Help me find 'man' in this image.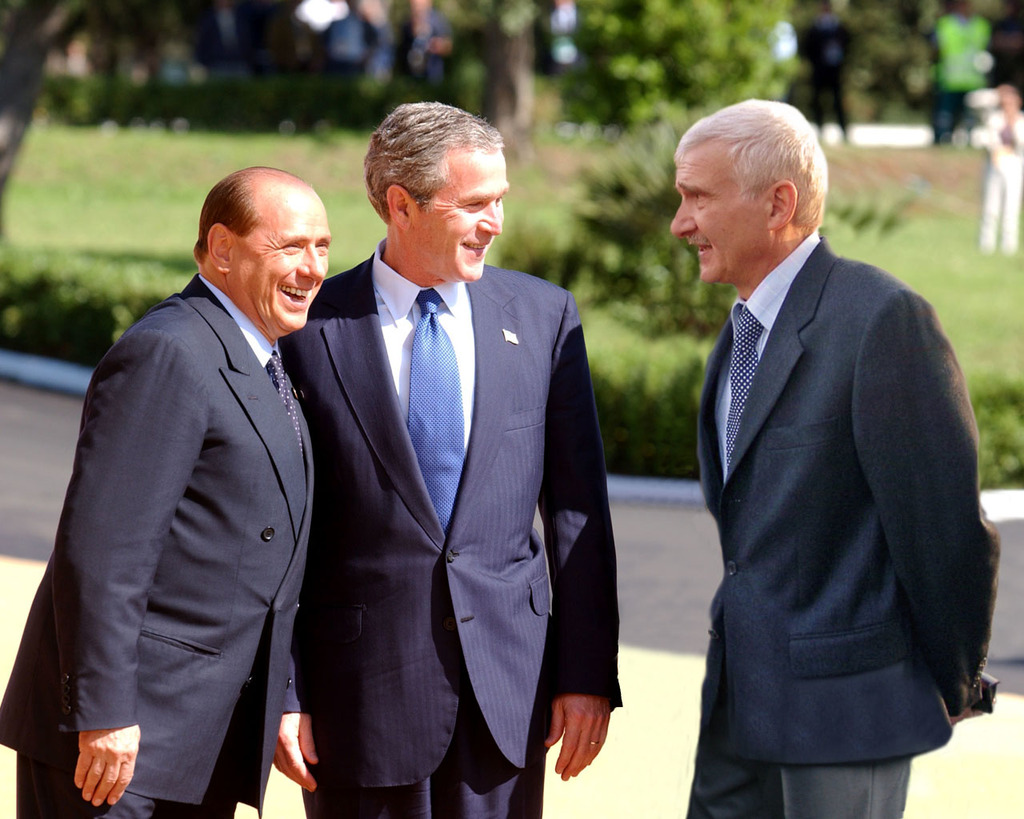
Found it: select_region(667, 98, 1006, 818).
